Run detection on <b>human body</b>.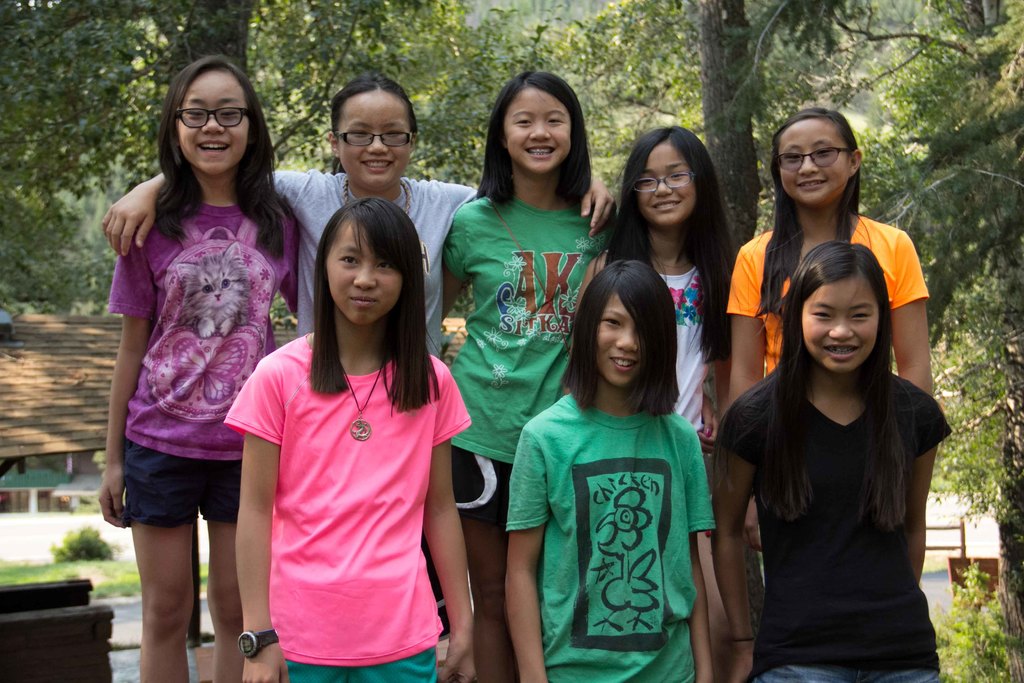
Result: pyautogui.locateOnScreen(719, 361, 948, 682).
